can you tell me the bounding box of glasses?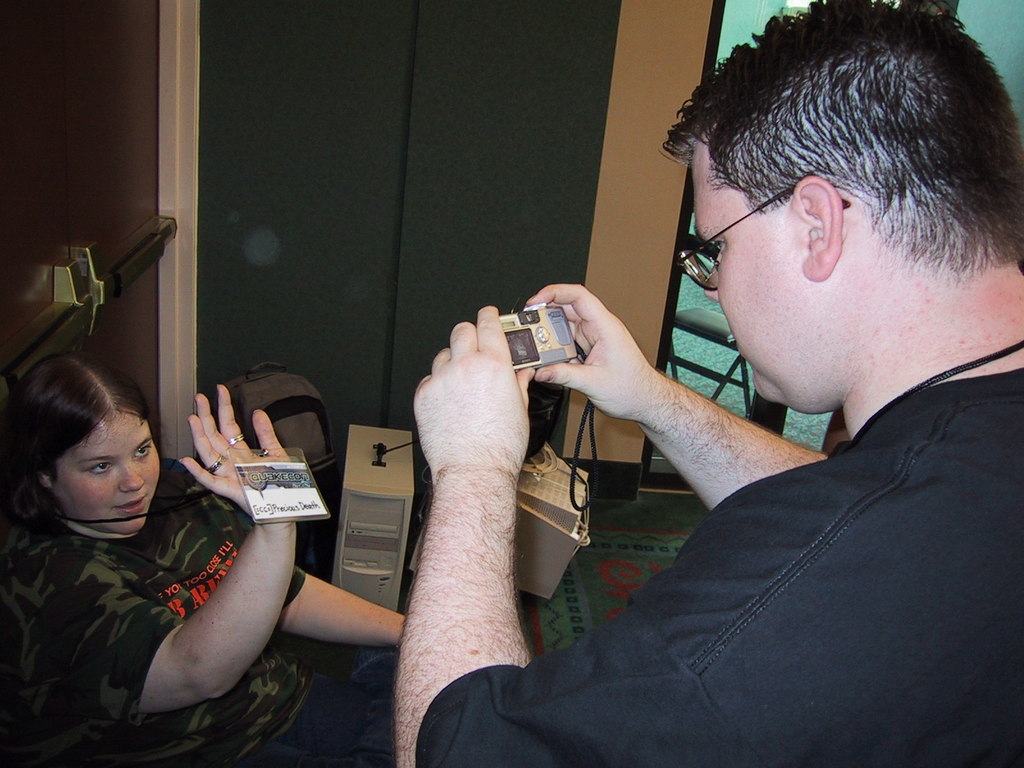
[left=679, top=184, right=850, bottom=292].
